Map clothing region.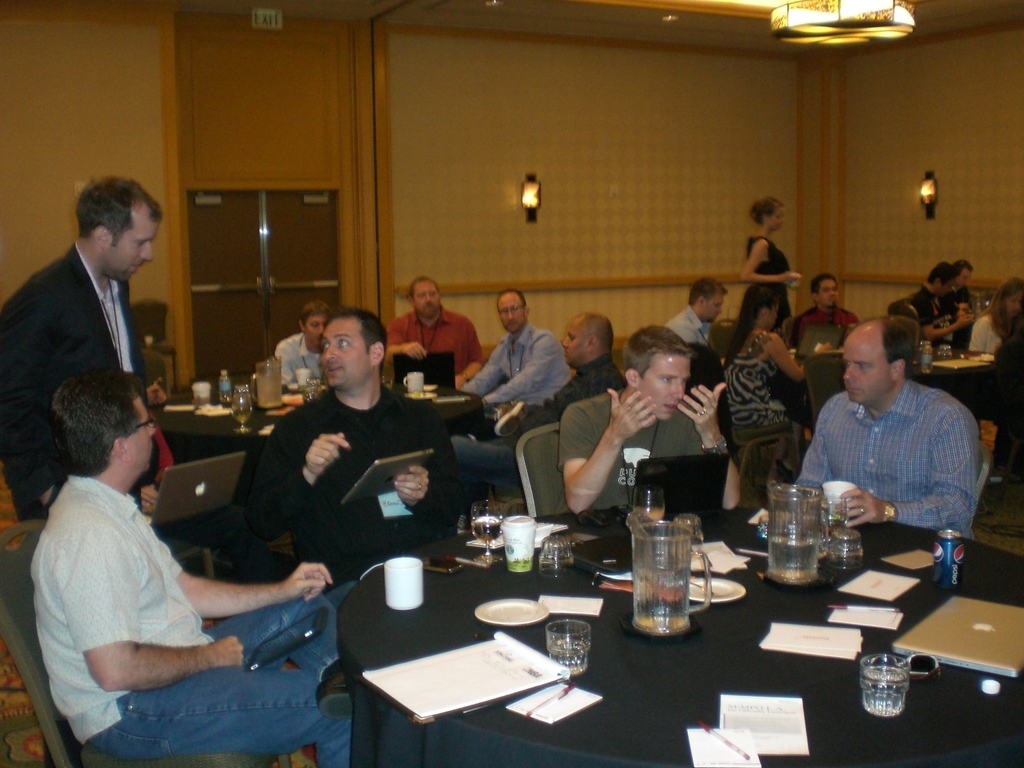
Mapped to crop(0, 234, 173, 529).
